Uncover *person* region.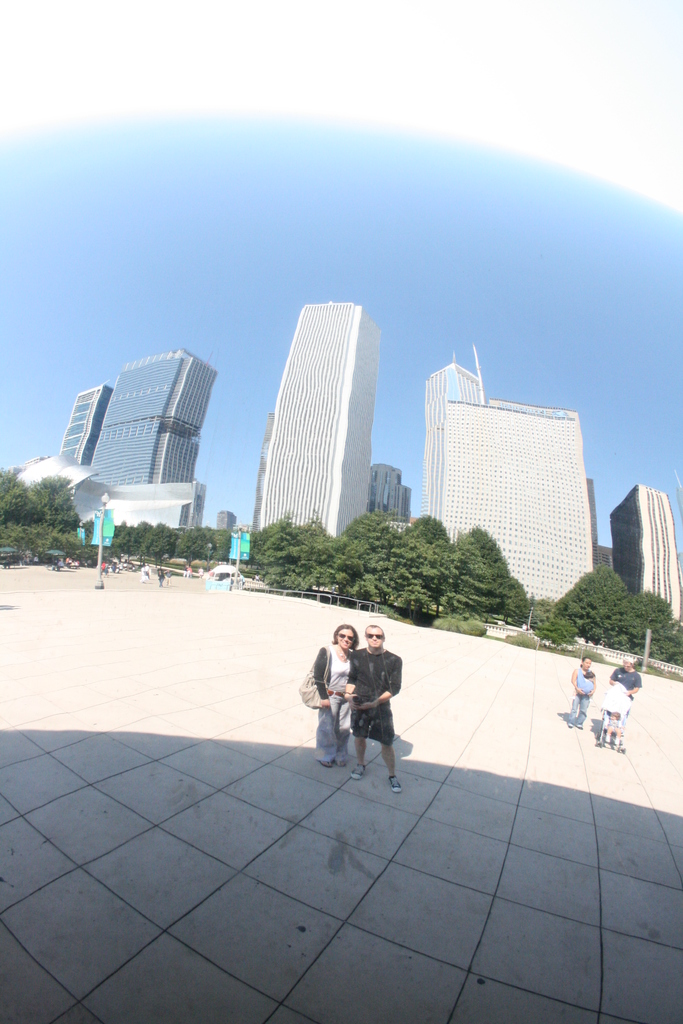
Uncovered: 306:619:360:776.
